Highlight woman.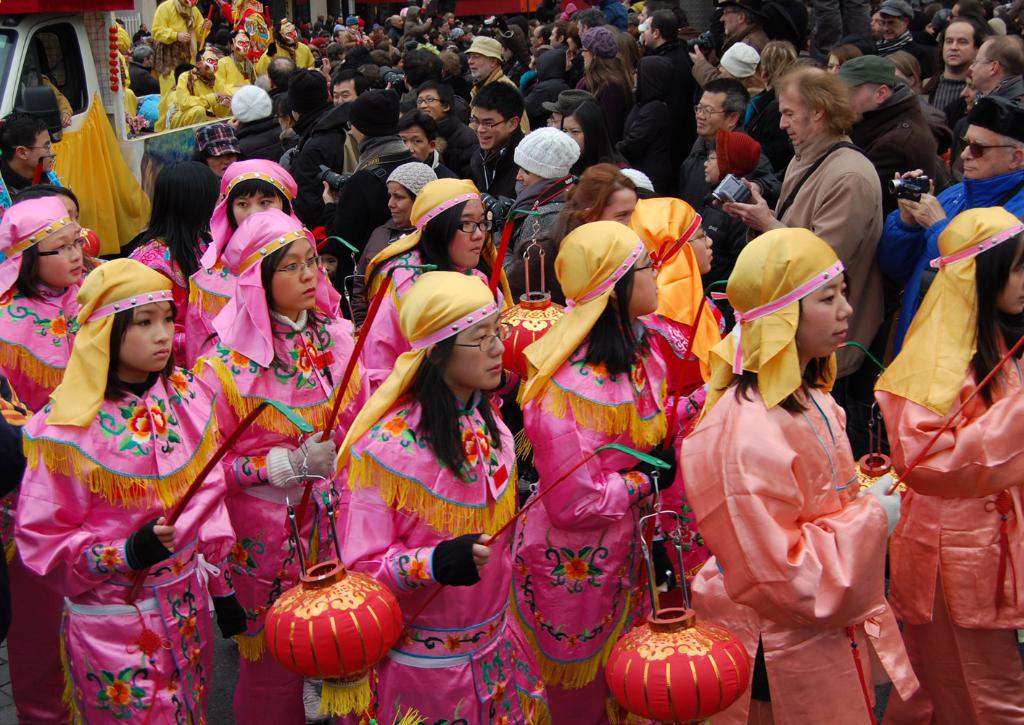
Highlighted region: l=577, t=27, r=627, b=94.
